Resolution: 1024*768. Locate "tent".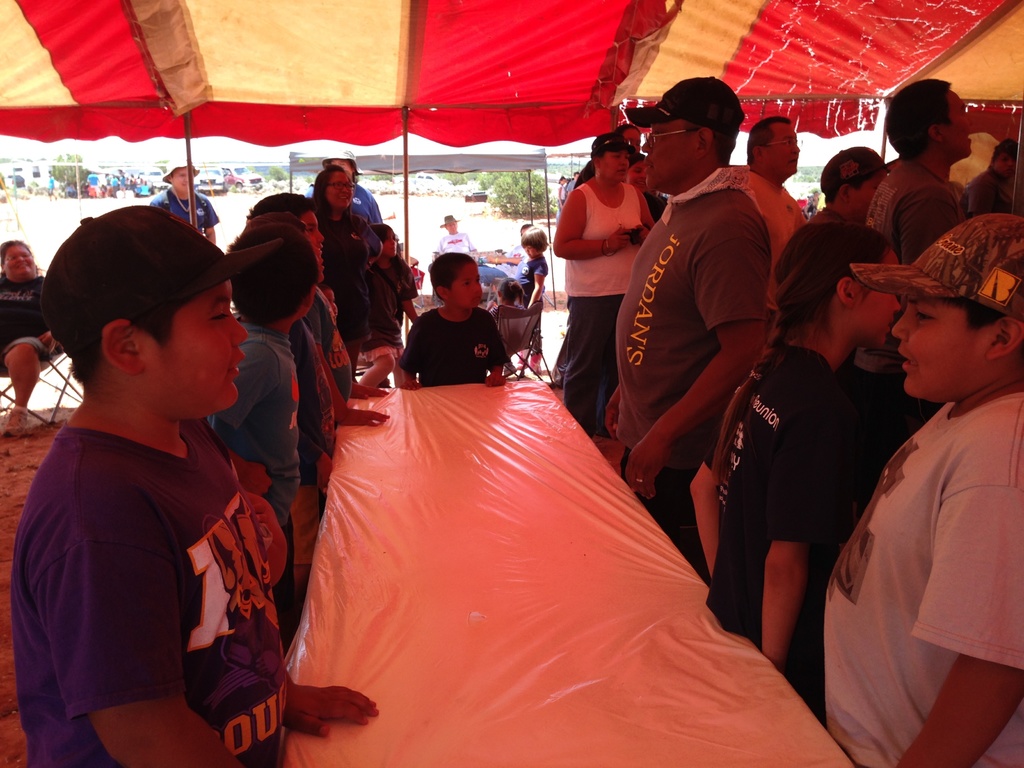
locate(0, 0, 1023, 348).
